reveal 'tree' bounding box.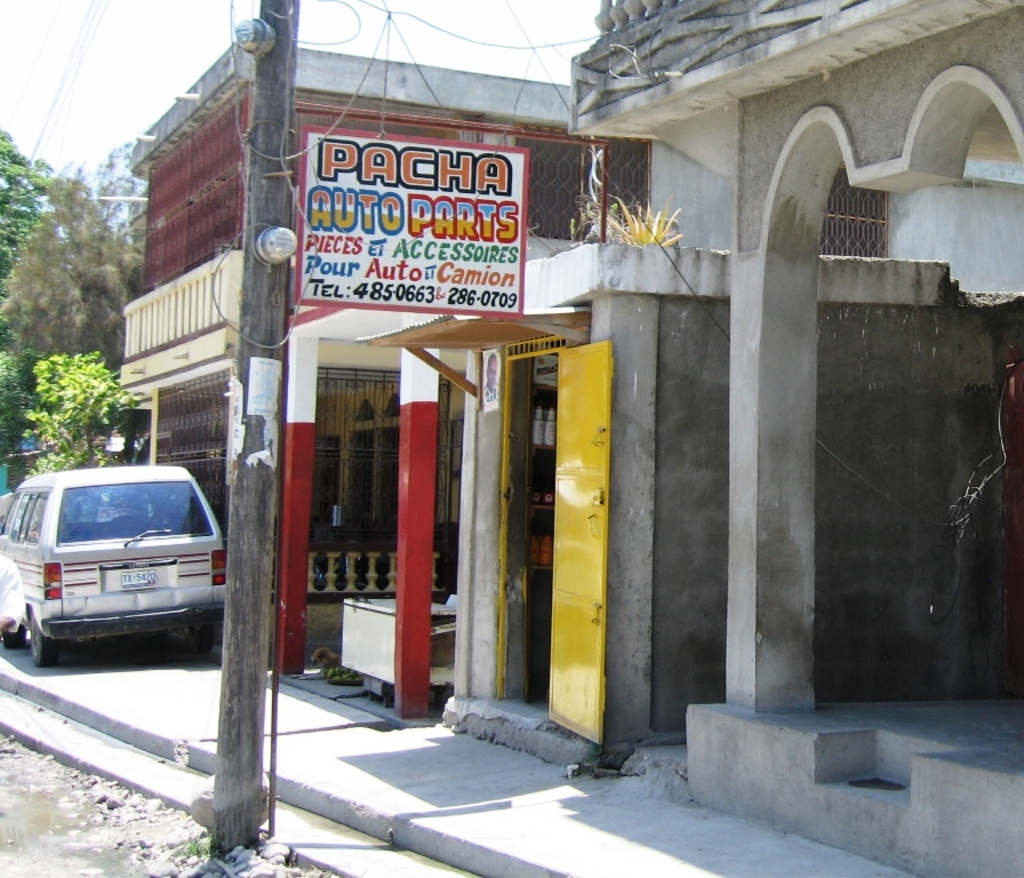
Revealed: [24,350,135,480].
